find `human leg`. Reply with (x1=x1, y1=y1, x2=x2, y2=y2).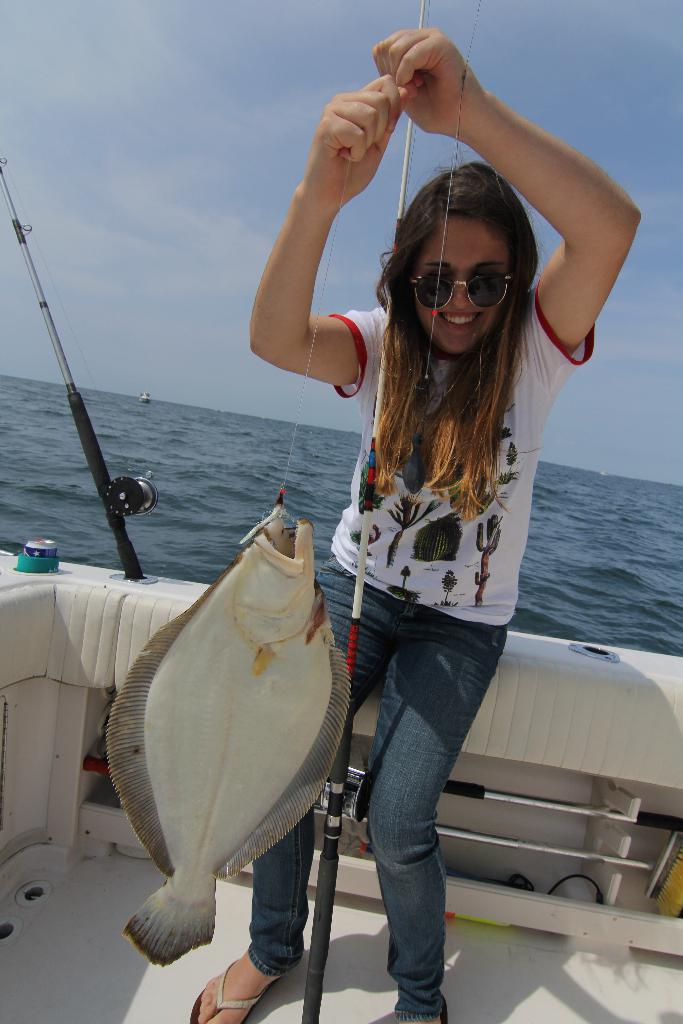
(x1=179, y1=547, x2=379, y2=1023).
